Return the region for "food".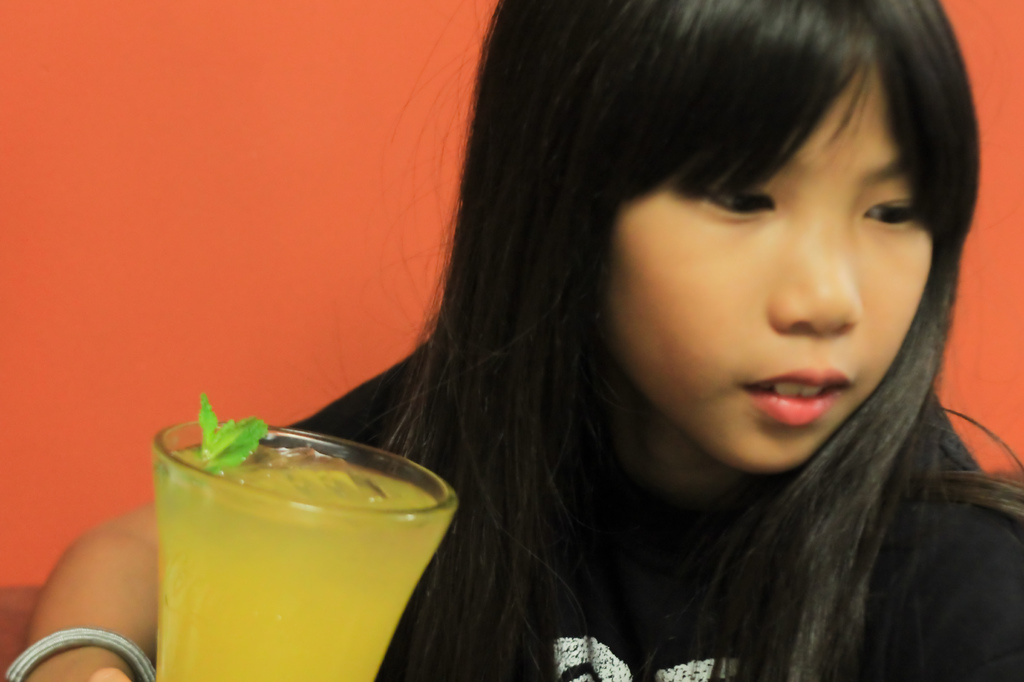
114, 410, 464, 662.
